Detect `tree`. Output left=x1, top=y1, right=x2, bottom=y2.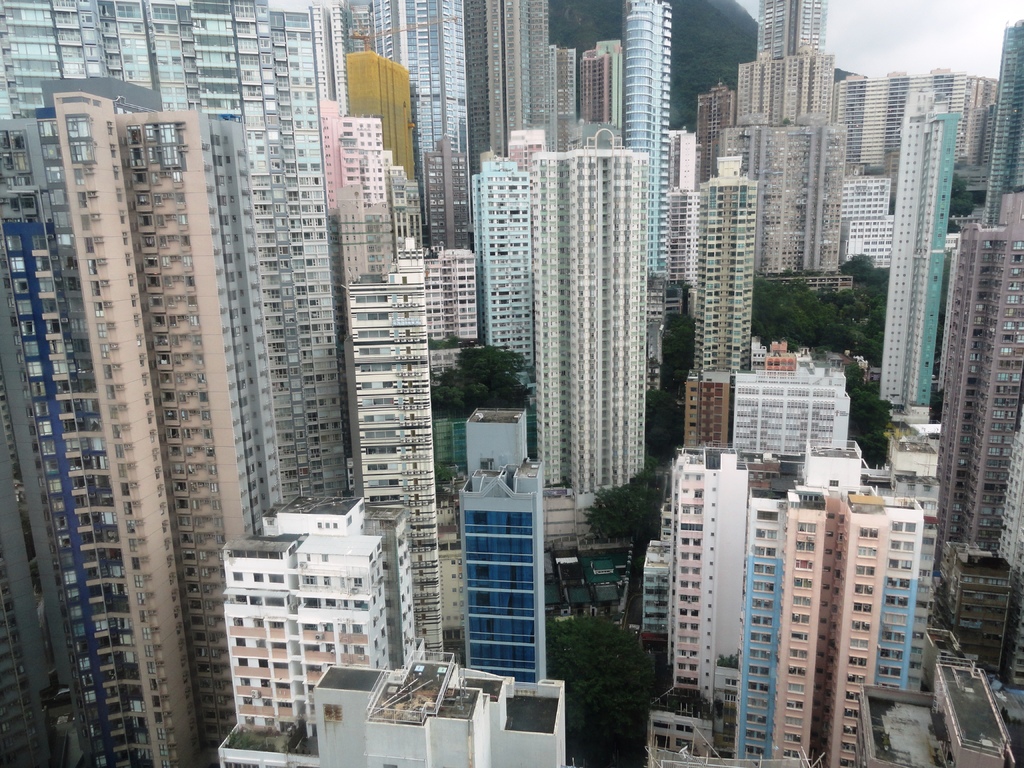
left=433, top=347, right=530, bottom=410.
